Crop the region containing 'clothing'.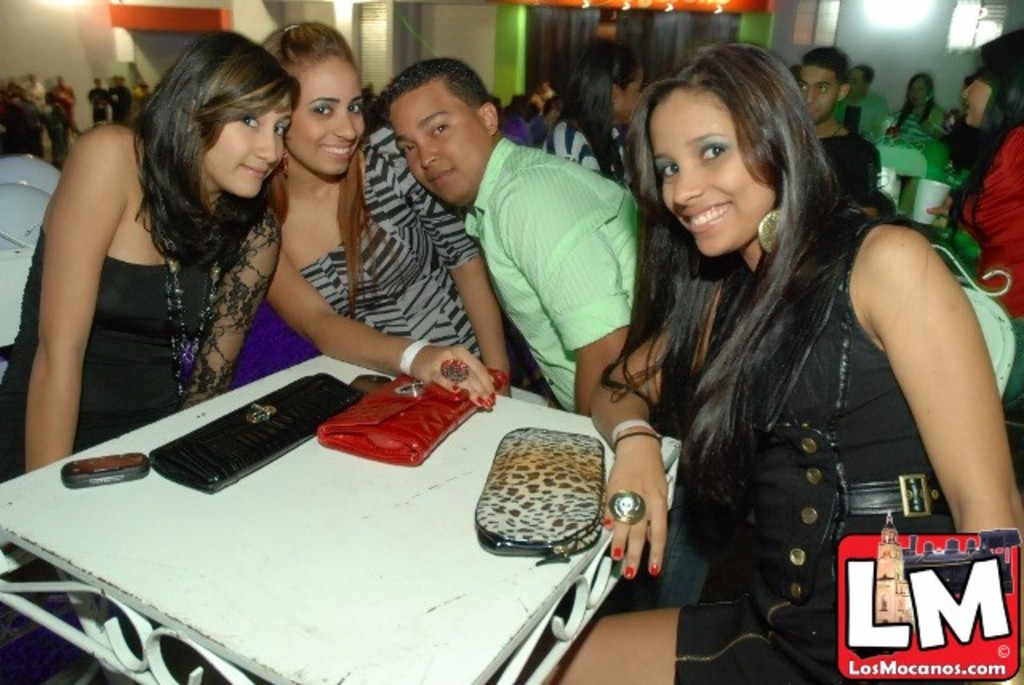
Crop region: left=618, top=149, right=981, bottom=624.
